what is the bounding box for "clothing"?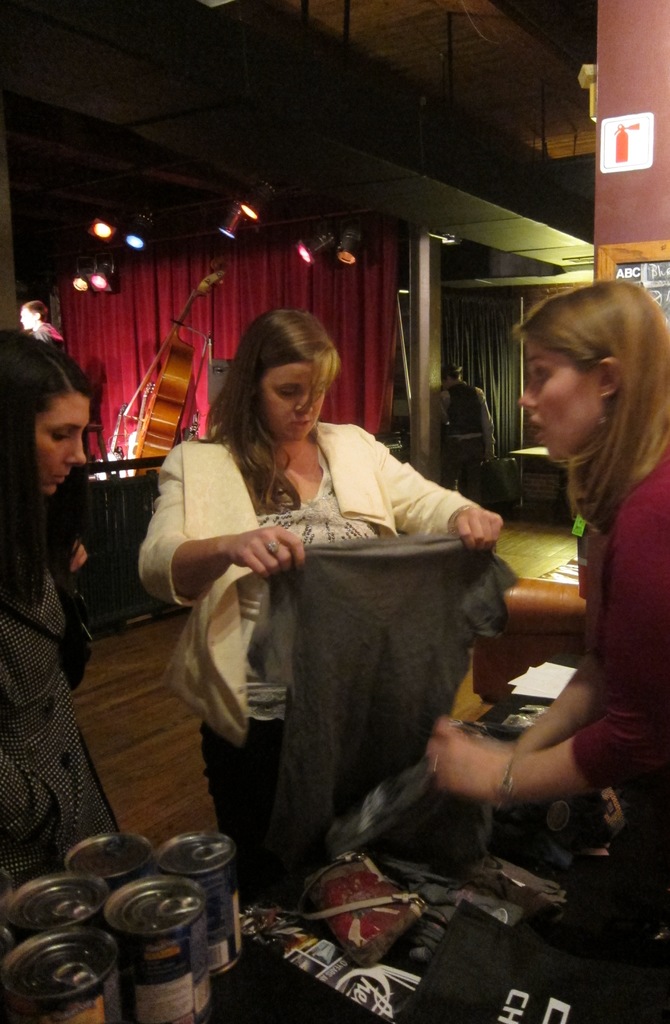
<box>0,535,113,895</box>.
